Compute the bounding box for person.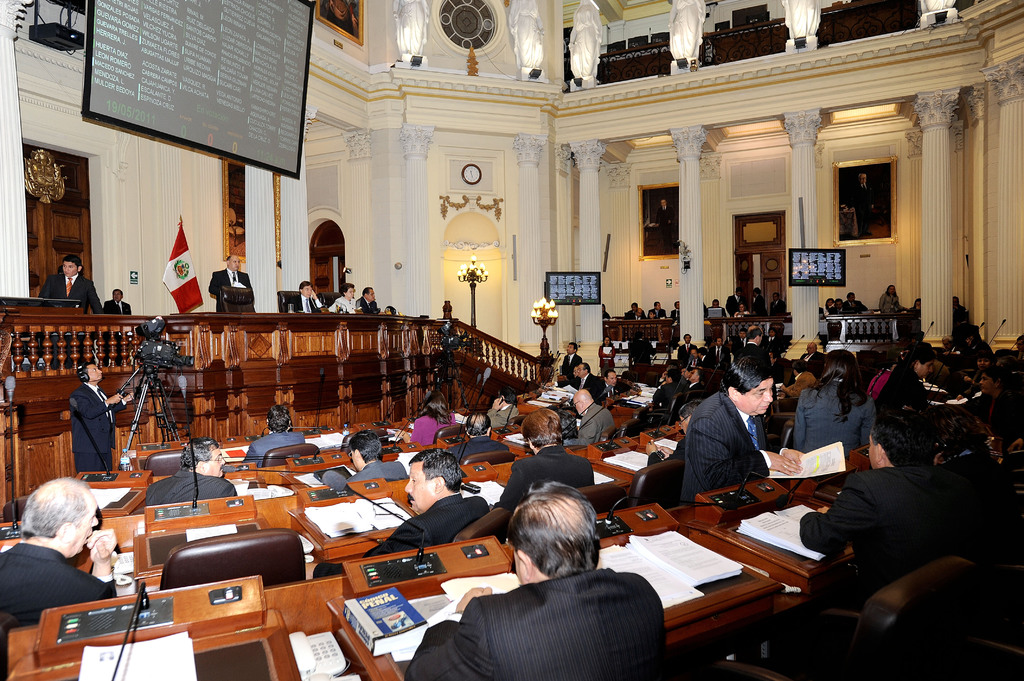
region(497, 408, 596, 515).
